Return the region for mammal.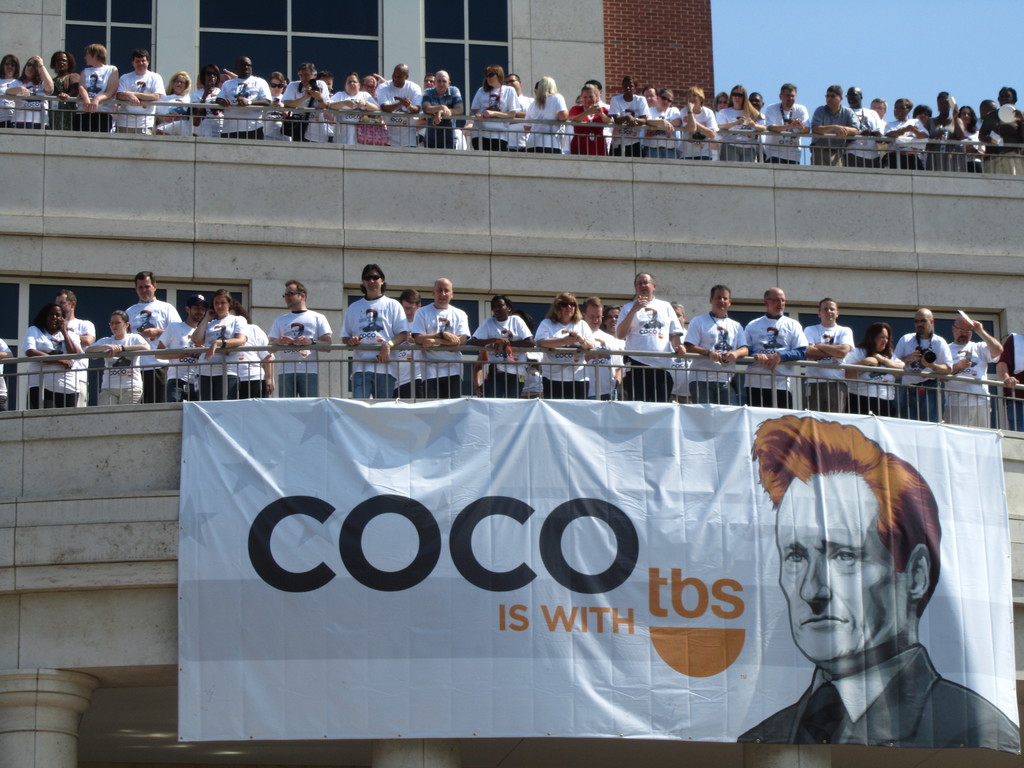
153:291:207:399.
